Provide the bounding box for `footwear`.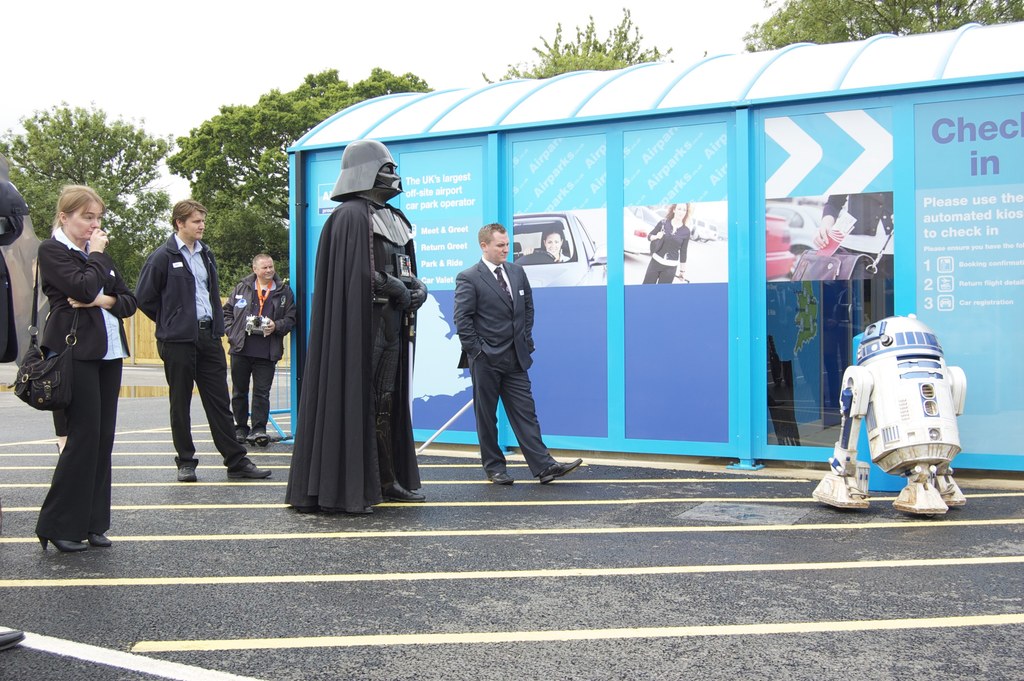
BBox(86, 534, 119, 545).
